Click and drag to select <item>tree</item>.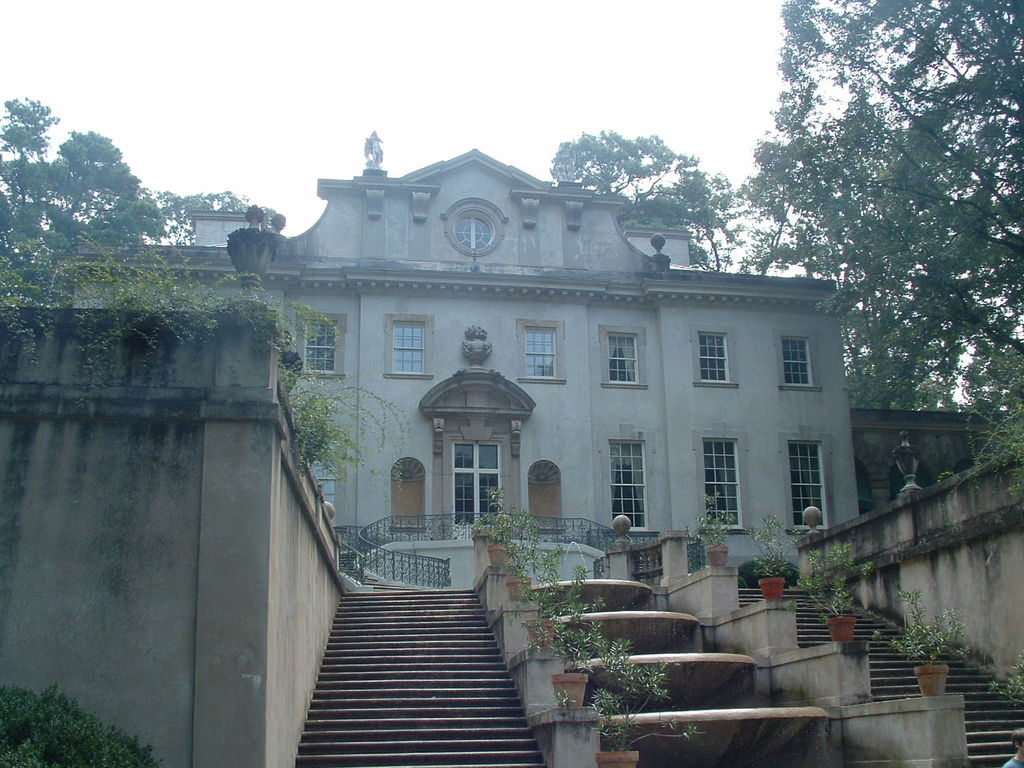
Selection: 546, 129, 733, 271.
